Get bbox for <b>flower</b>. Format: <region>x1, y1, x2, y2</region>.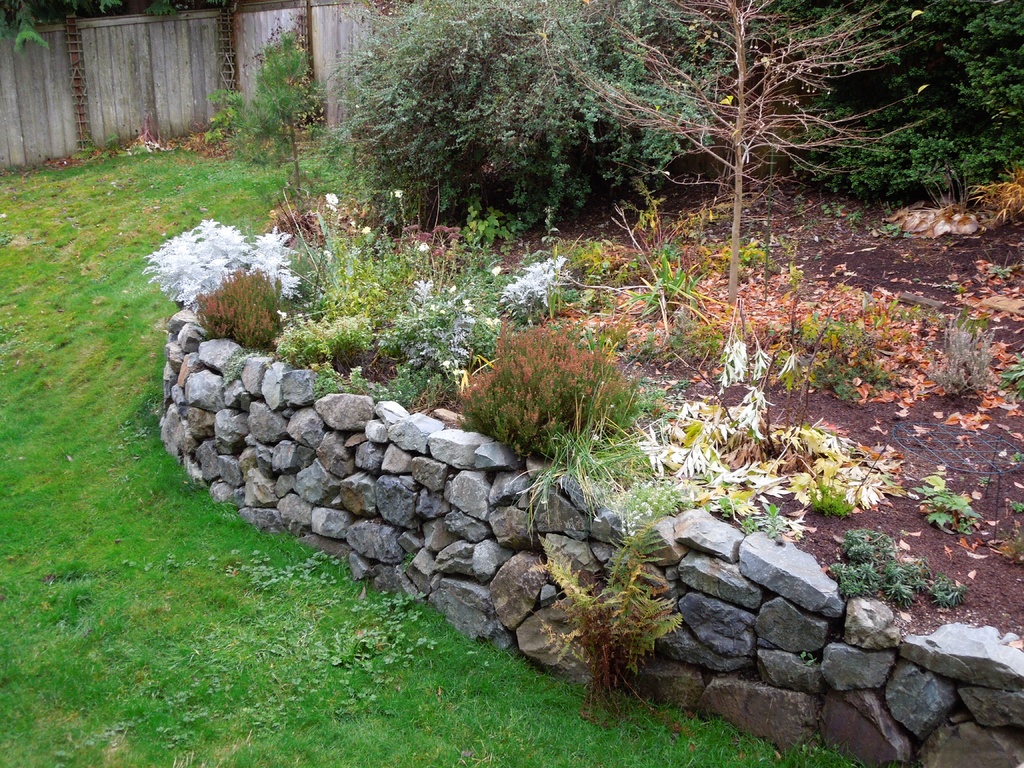
<region>772, 421, 920, 527</region>.
